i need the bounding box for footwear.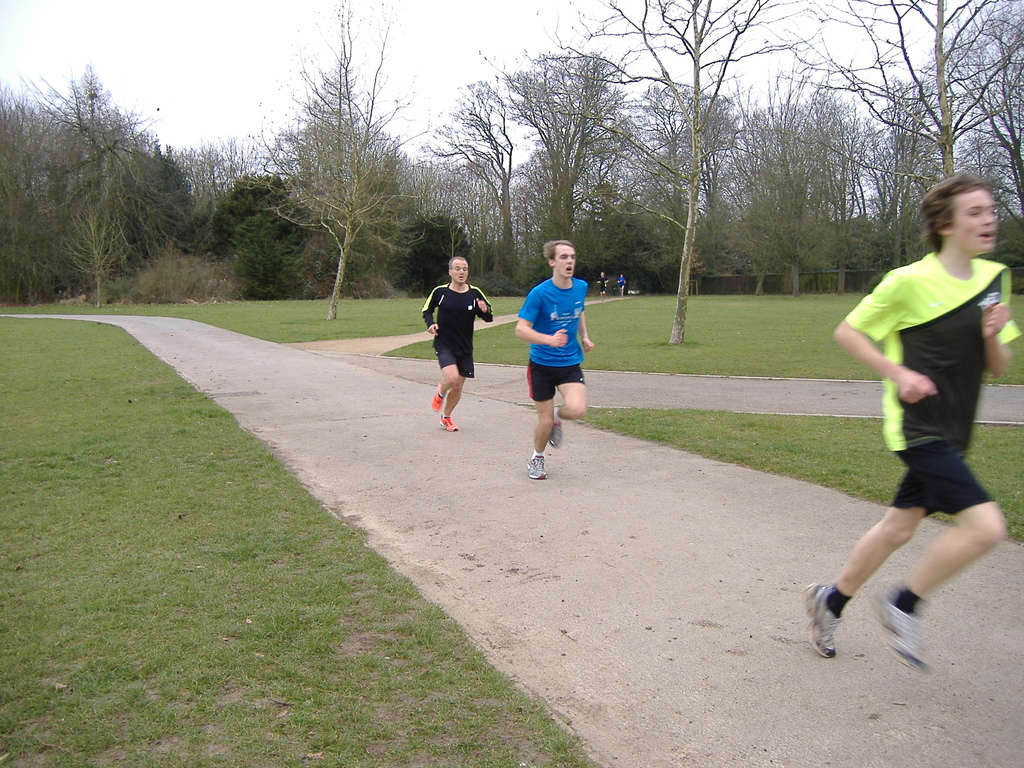
Here it is: region(862, 570, 934, 675).
